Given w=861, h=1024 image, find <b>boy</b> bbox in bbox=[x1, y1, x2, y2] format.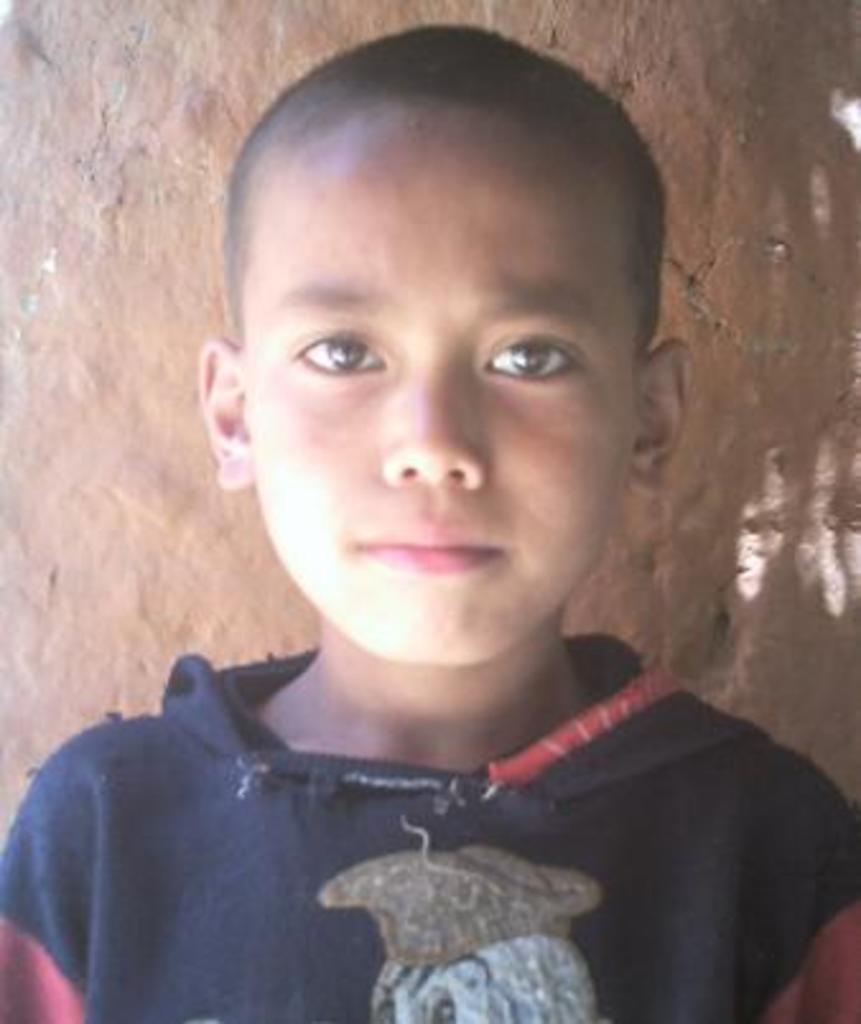
bbox=[69, 48, 813, 1004].
